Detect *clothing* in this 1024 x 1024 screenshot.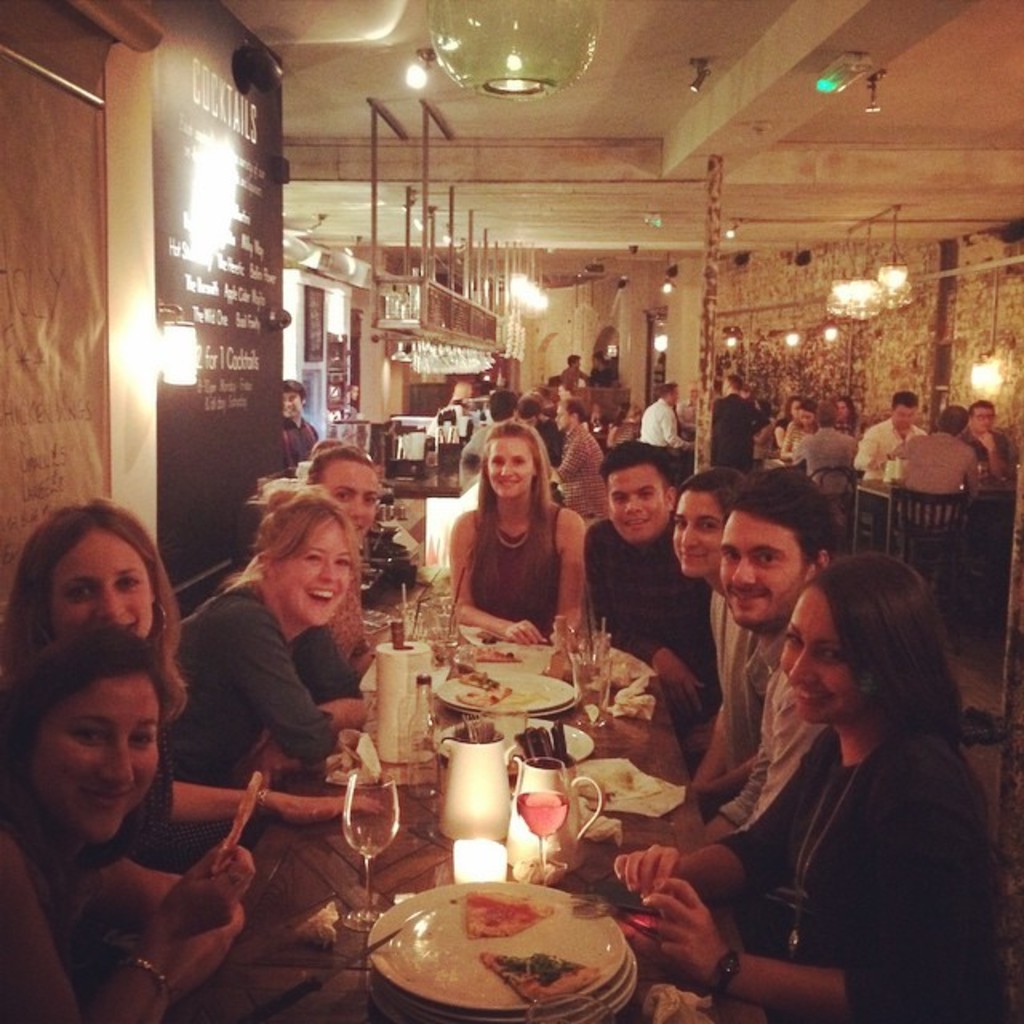
Detection: left=885, top=424, right=989, bottom=544.
